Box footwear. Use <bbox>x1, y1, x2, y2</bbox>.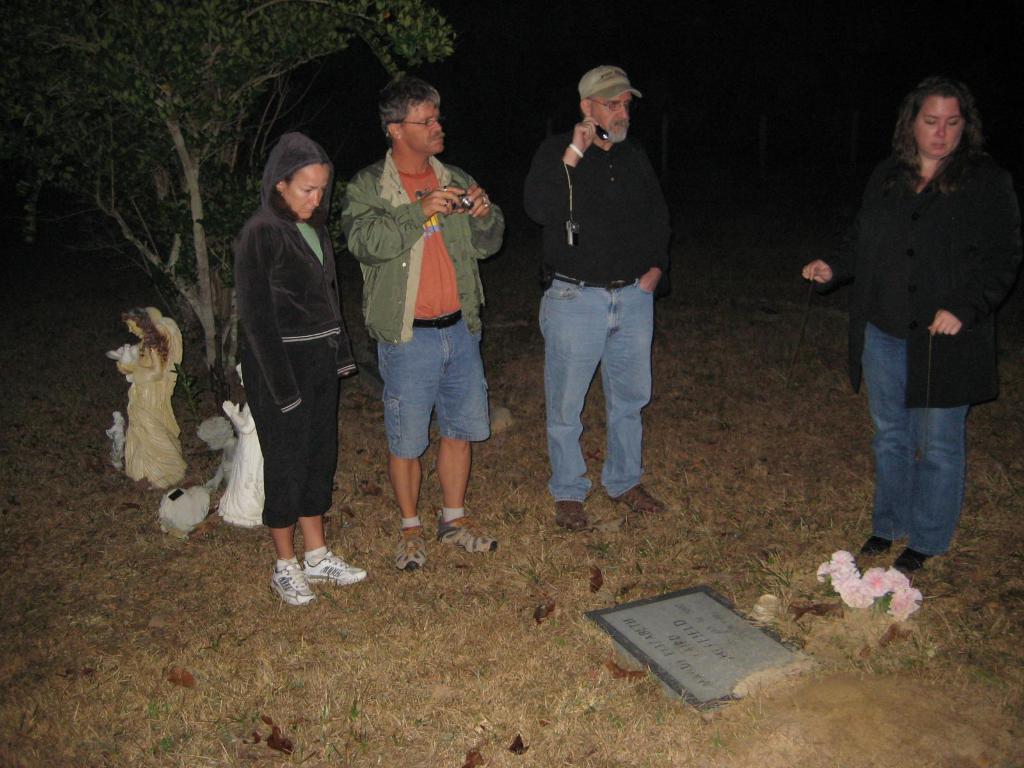
<bbox>615, 483, 666, 515</bbox>.
